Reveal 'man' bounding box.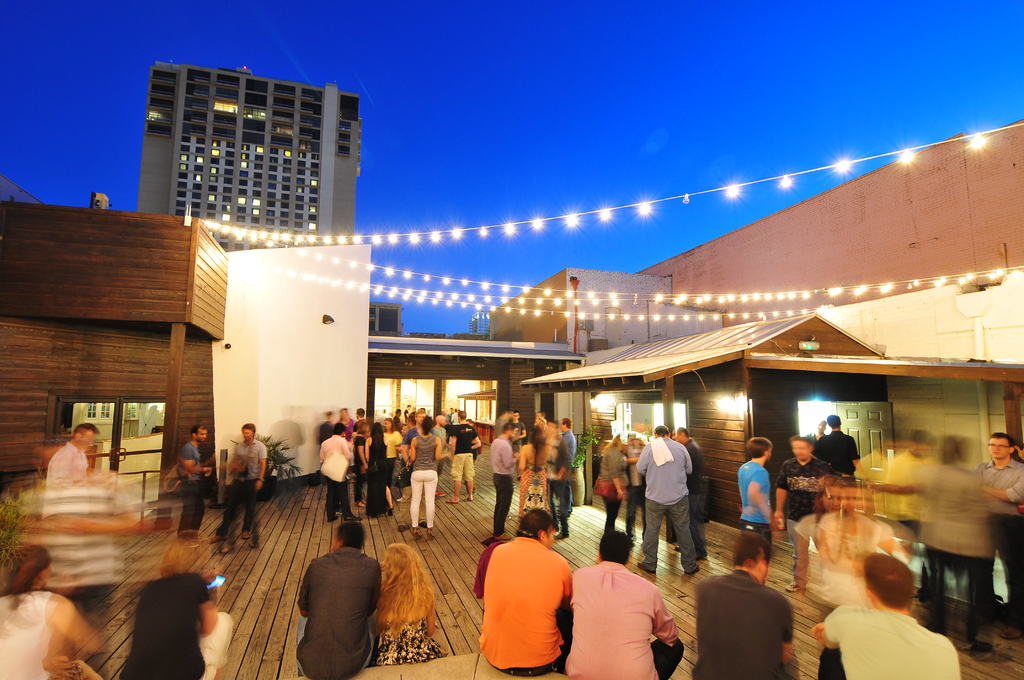
Revealed: x1=879, y1=429, x2=936, y2=538.
